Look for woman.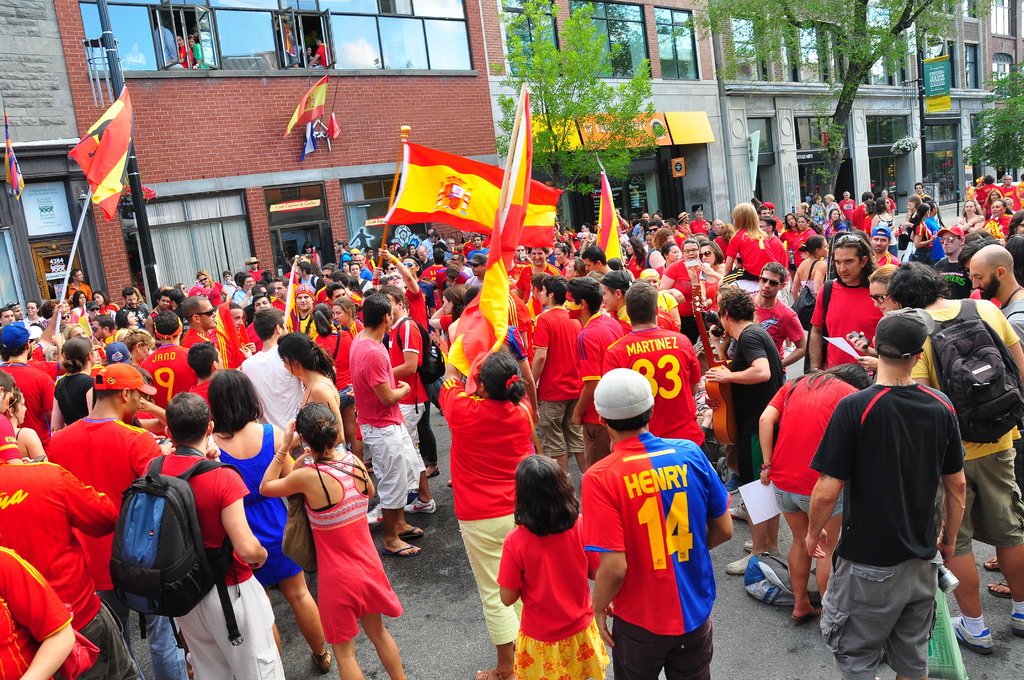
Found: 70,287,90,316.
